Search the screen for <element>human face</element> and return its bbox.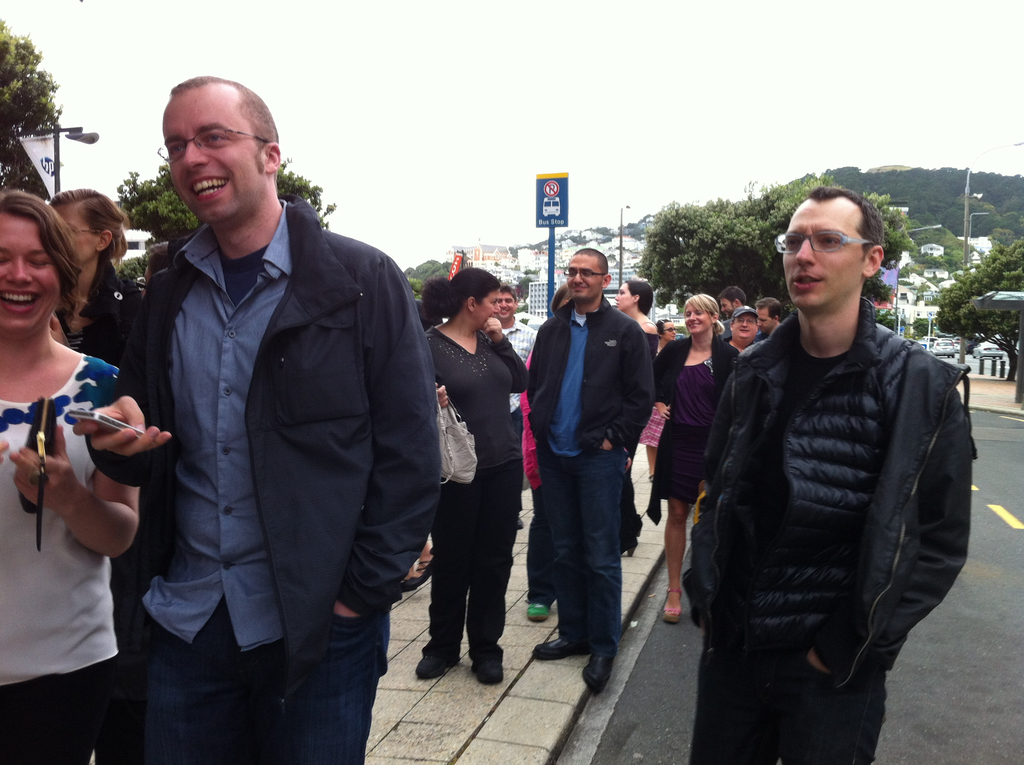
Found: {"x1": 683, "y1": 303, "x2": 712, "y2": 335}.
